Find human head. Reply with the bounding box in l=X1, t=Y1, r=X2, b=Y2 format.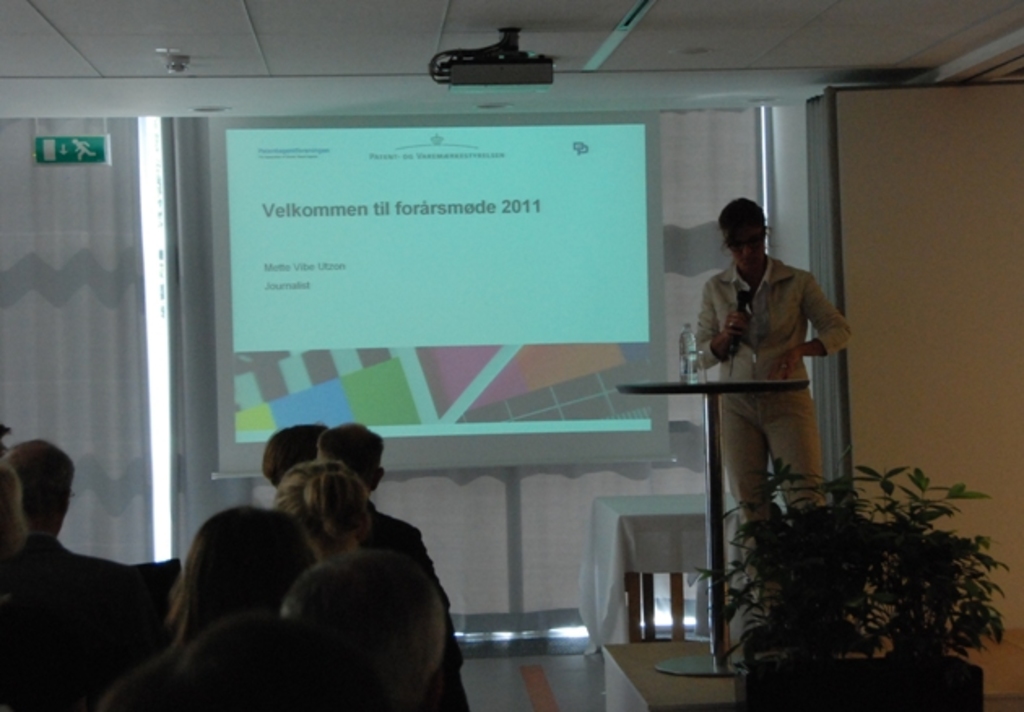
l=315, t=421, r=387, b=491.
